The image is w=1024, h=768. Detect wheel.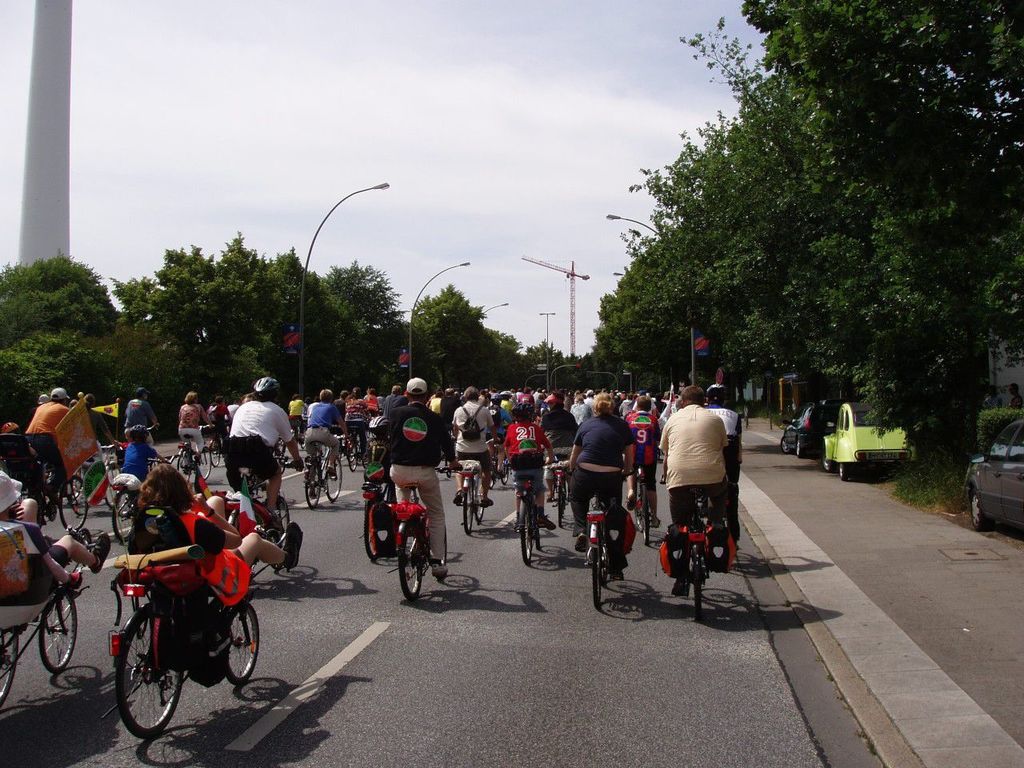
Detection: [x1=0, y1=629, x2=18, y2=707].
